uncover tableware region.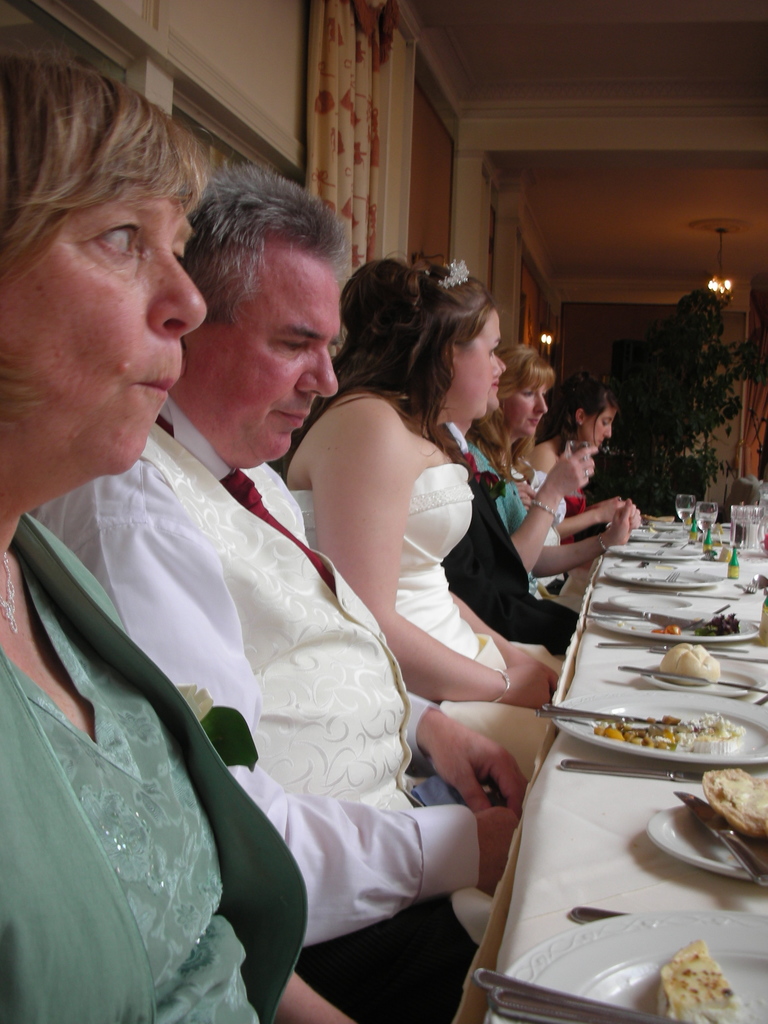
Uncovered: Rect(536, 701, 694, 733).
